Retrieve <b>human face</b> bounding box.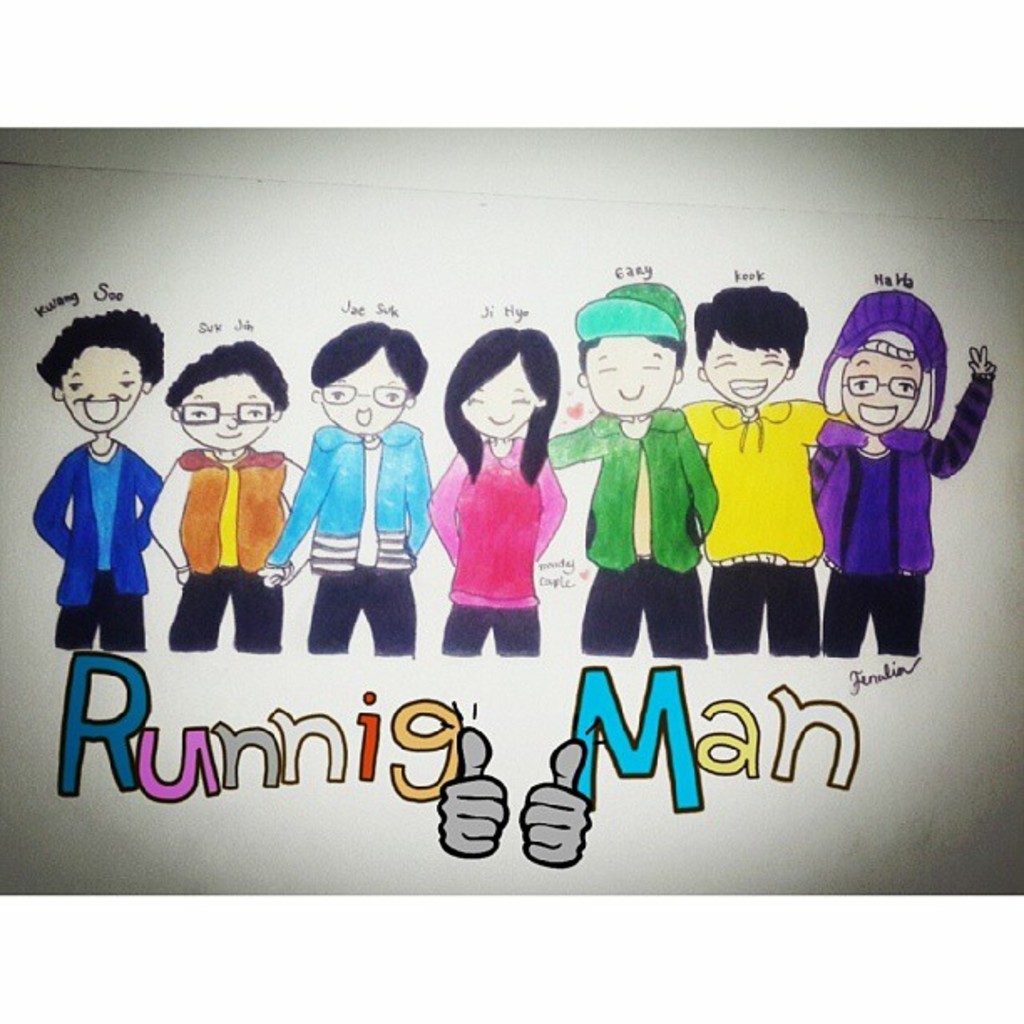
Bounding box: <box>838,351,922,433</box>.
